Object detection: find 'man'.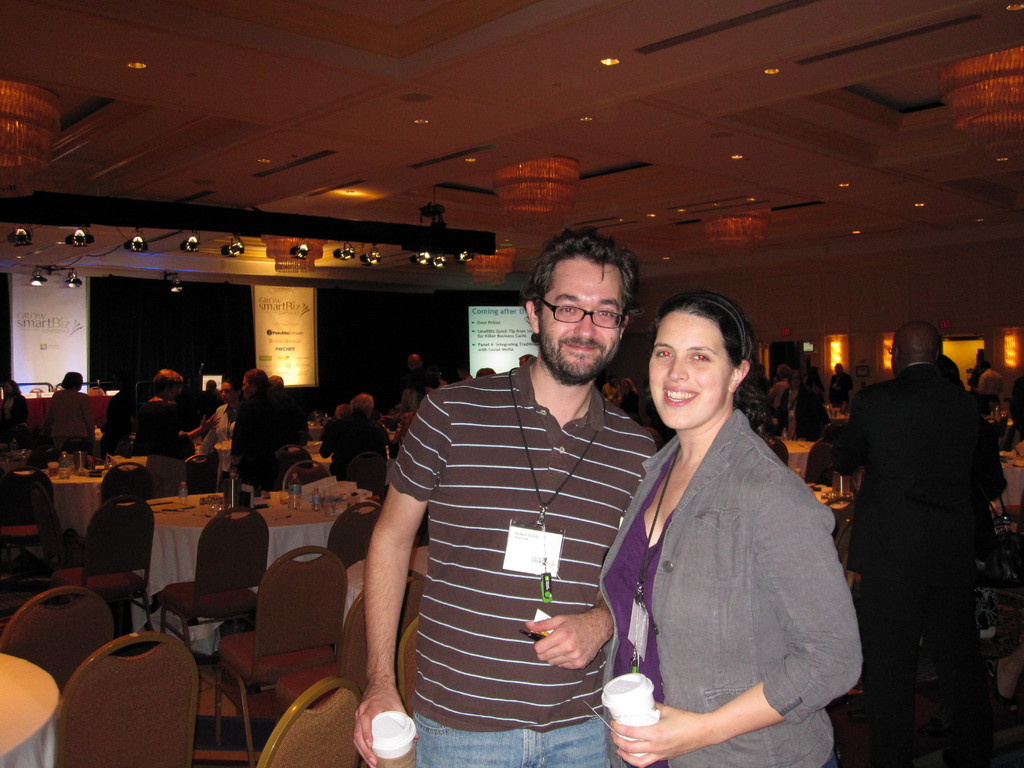
395,348,429,413.
